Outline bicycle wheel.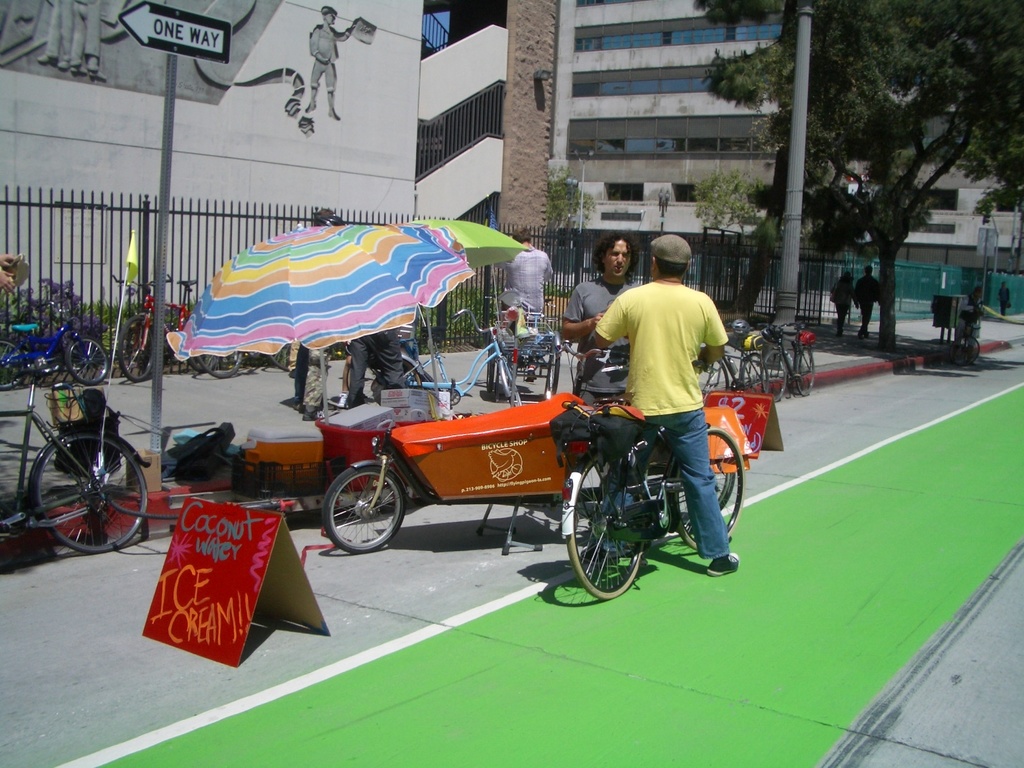
Outline: x1=947, y1=331, x2=983, y2=368.
